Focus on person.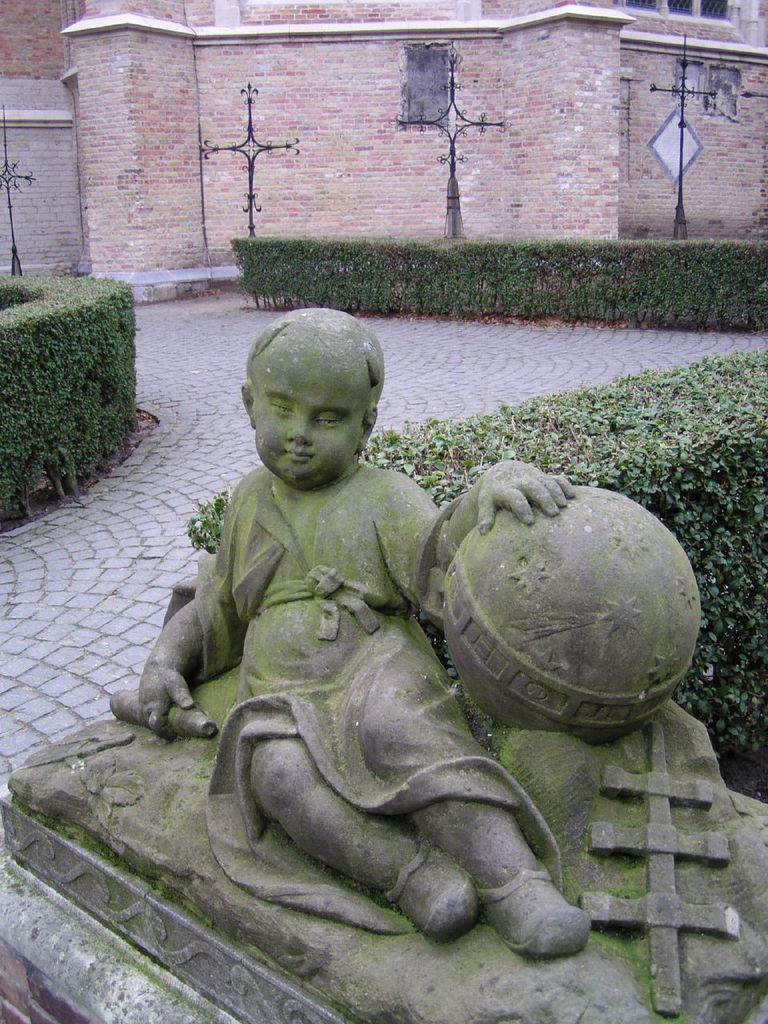
Focused at crop(188, 275, 570, 987).
